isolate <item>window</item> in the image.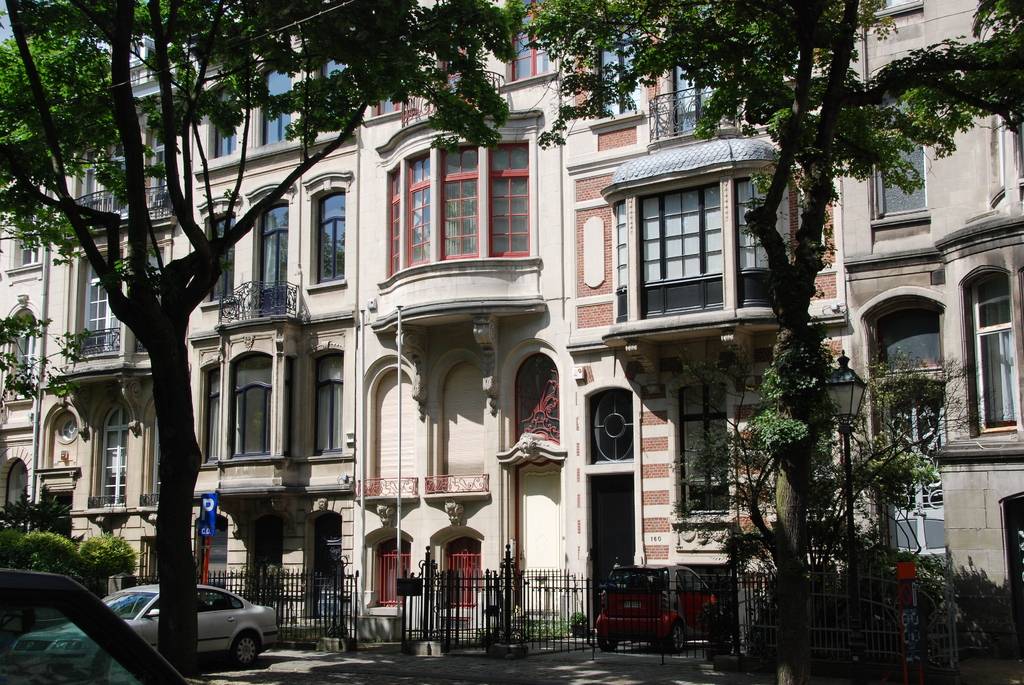
Isolated region: (202, 363, 227, 467).
